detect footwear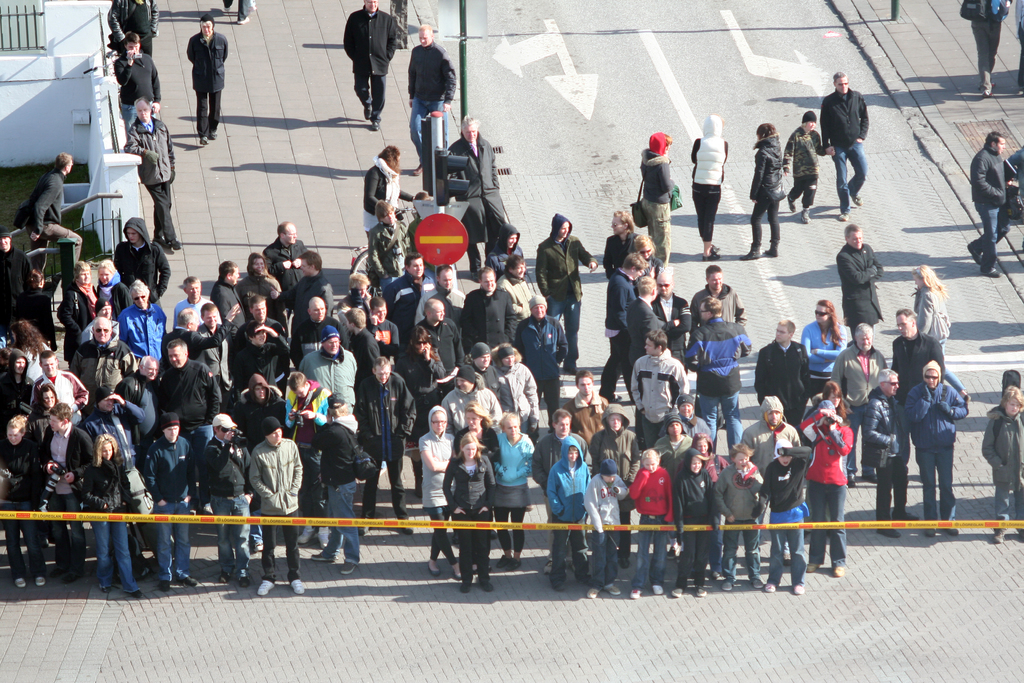
694,583,707,596
